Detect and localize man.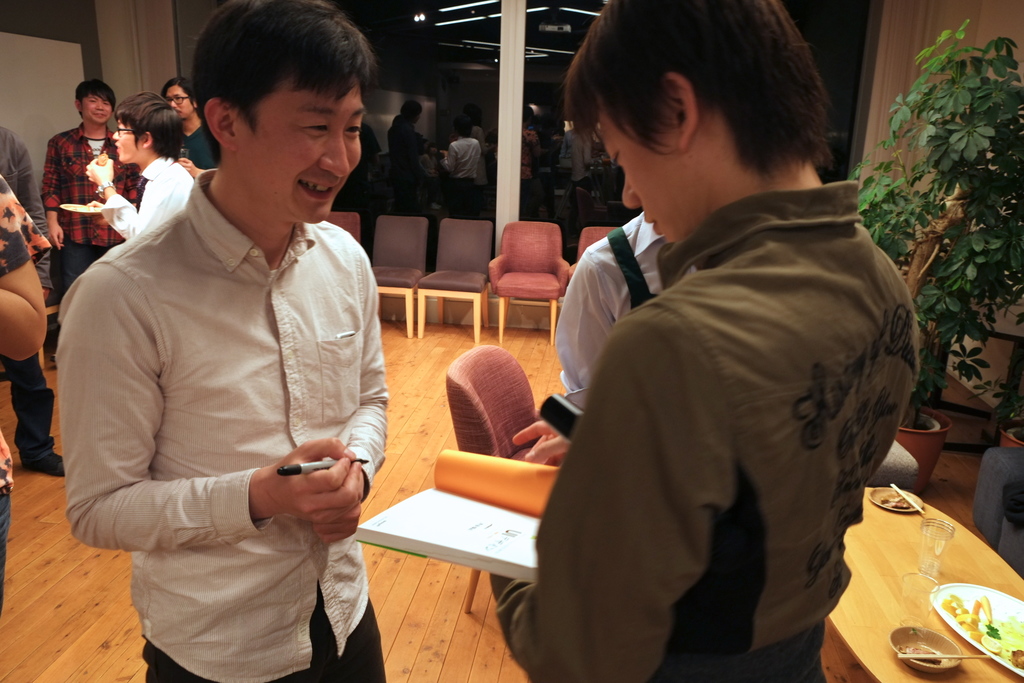
Localized at 79,94,194,239.
